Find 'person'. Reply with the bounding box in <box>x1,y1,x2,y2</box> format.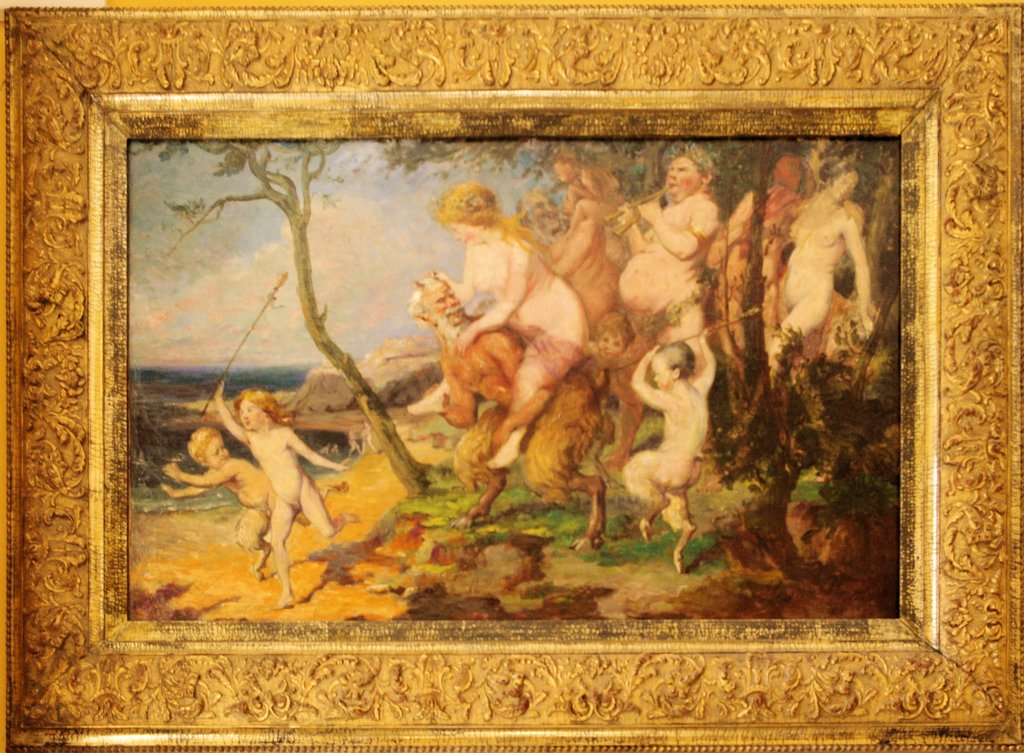
<box>405,175,586,469</box>.
